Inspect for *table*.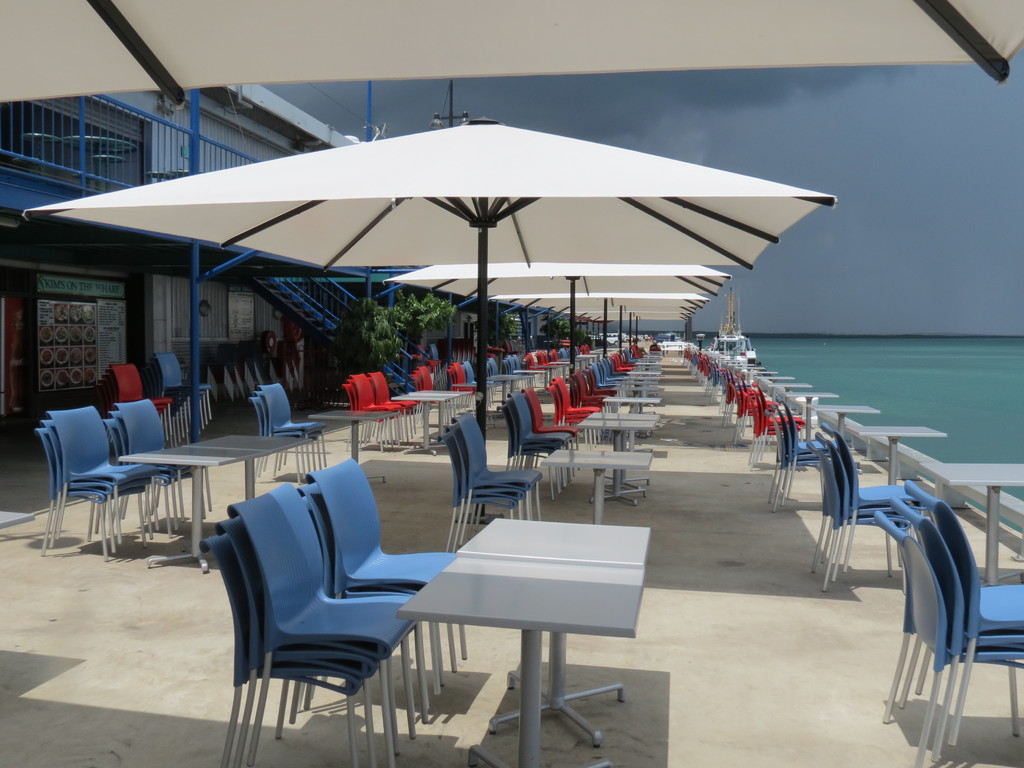
Inspection: (x1=386, y1=384, x2=473, y2=449).
